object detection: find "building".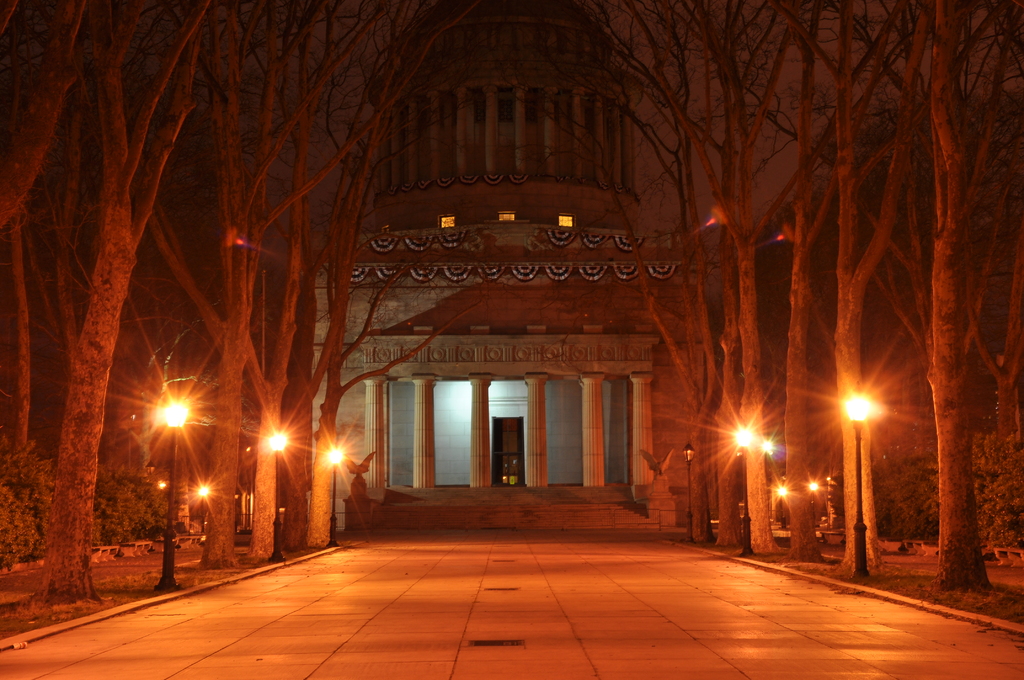
bbox=[303, 0, 704, 530].
